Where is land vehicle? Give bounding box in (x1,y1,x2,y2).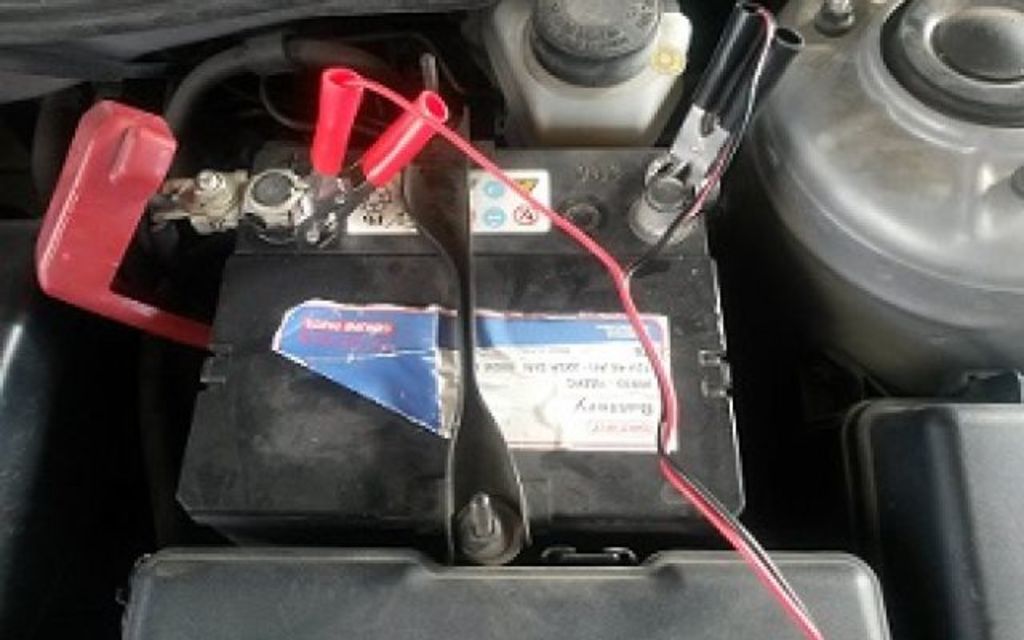
(37,16,997,602).
